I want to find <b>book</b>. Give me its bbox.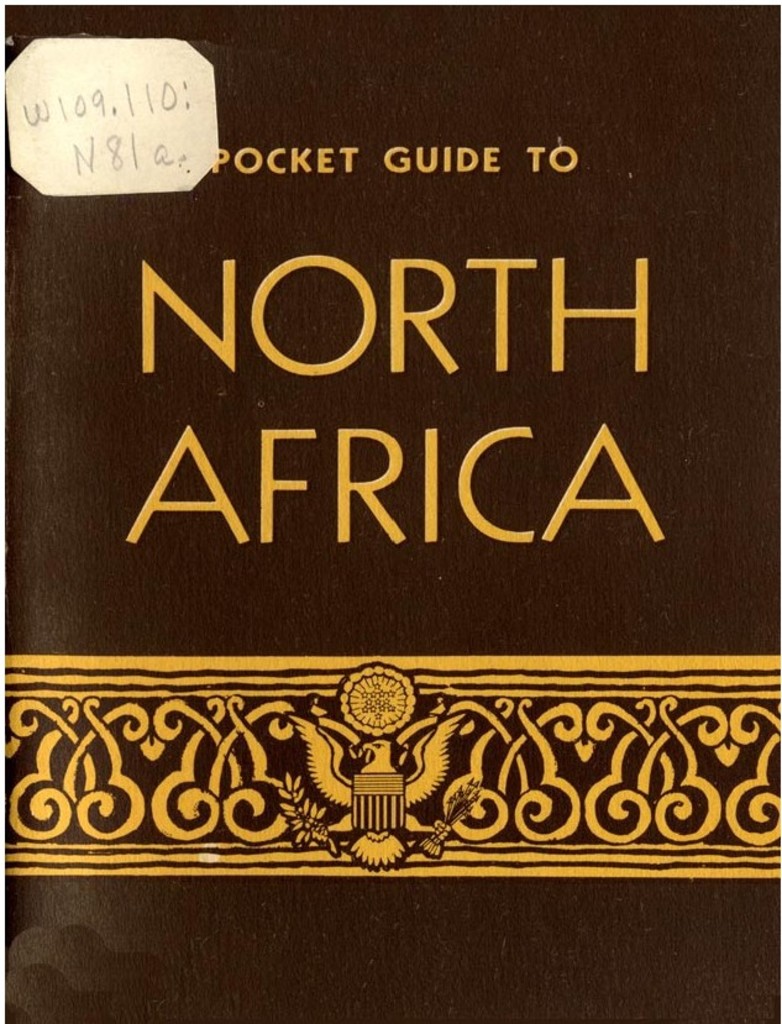
left=7, top=0, right=781, bottom=1023.
